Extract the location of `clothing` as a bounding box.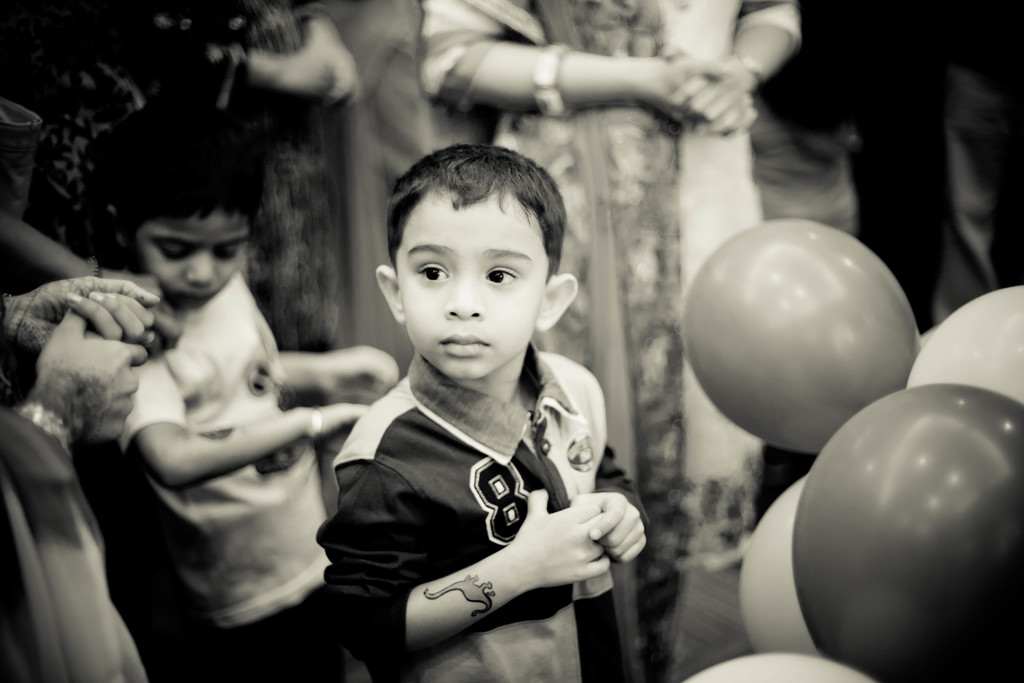
detection(198, 0, 335, 349).
